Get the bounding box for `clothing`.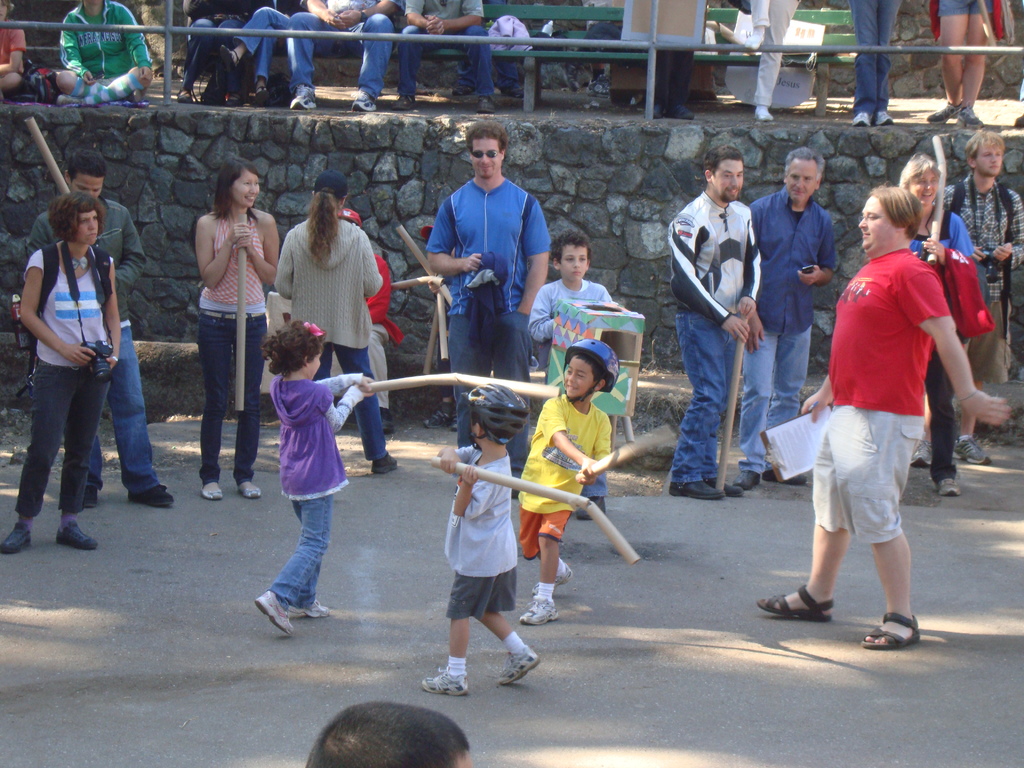
box=[490, 15, 533, 53].
